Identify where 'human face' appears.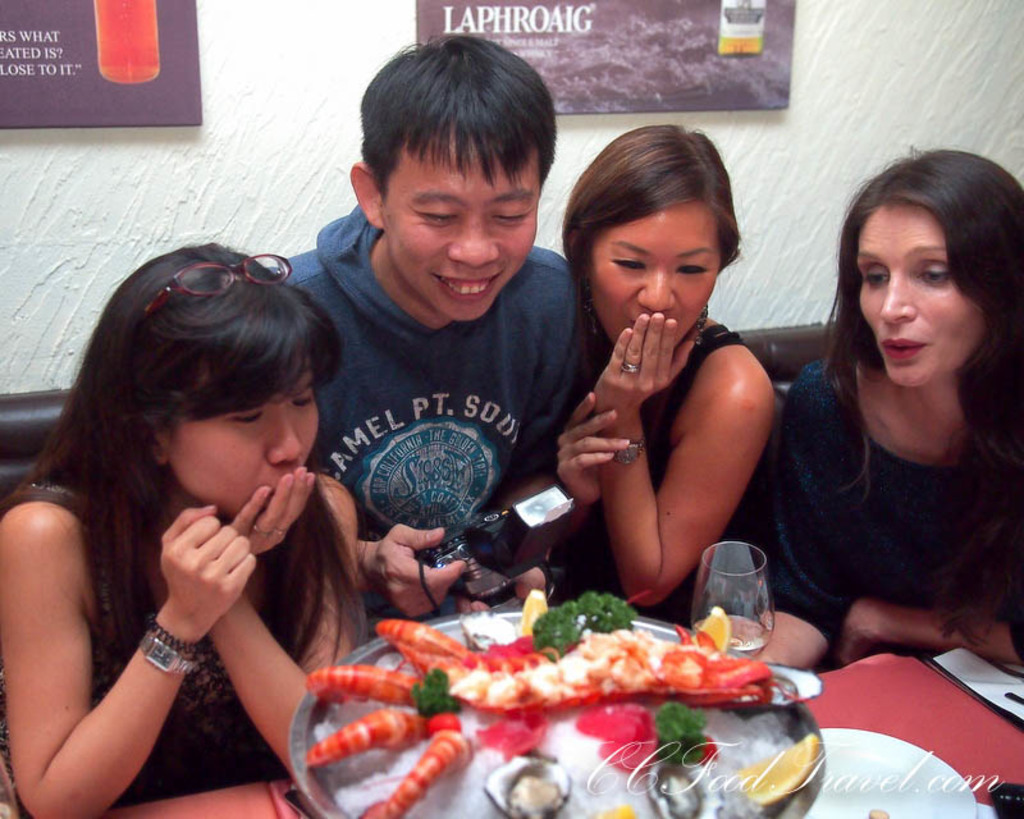
Appears at bbox(844, 205, 988, 375).
